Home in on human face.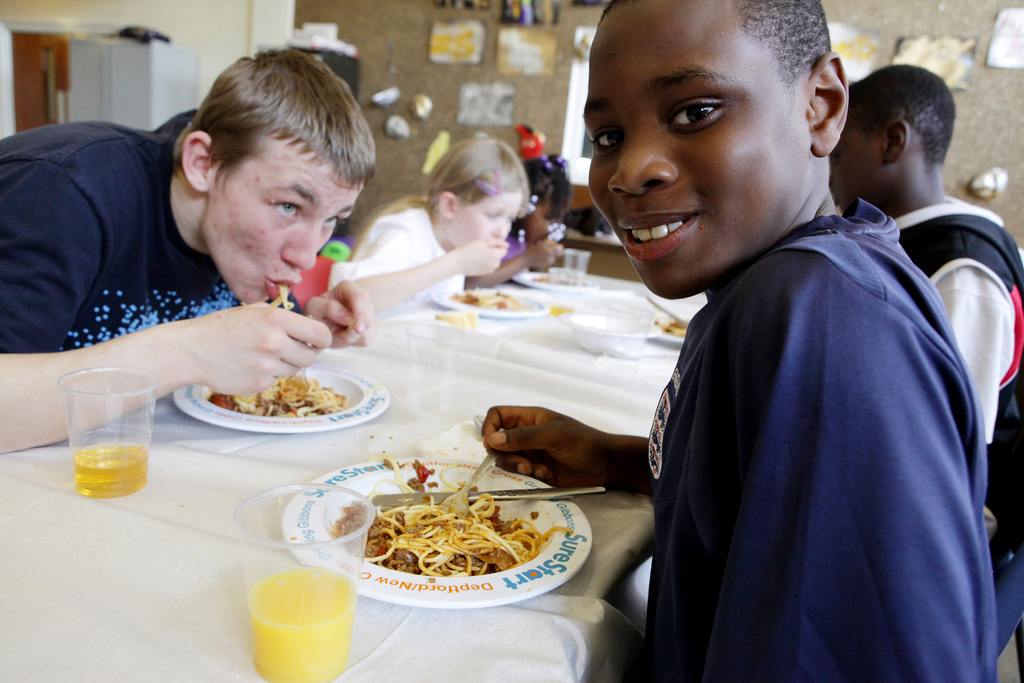
Homed in at select_region(530, 210, 552, 247).
